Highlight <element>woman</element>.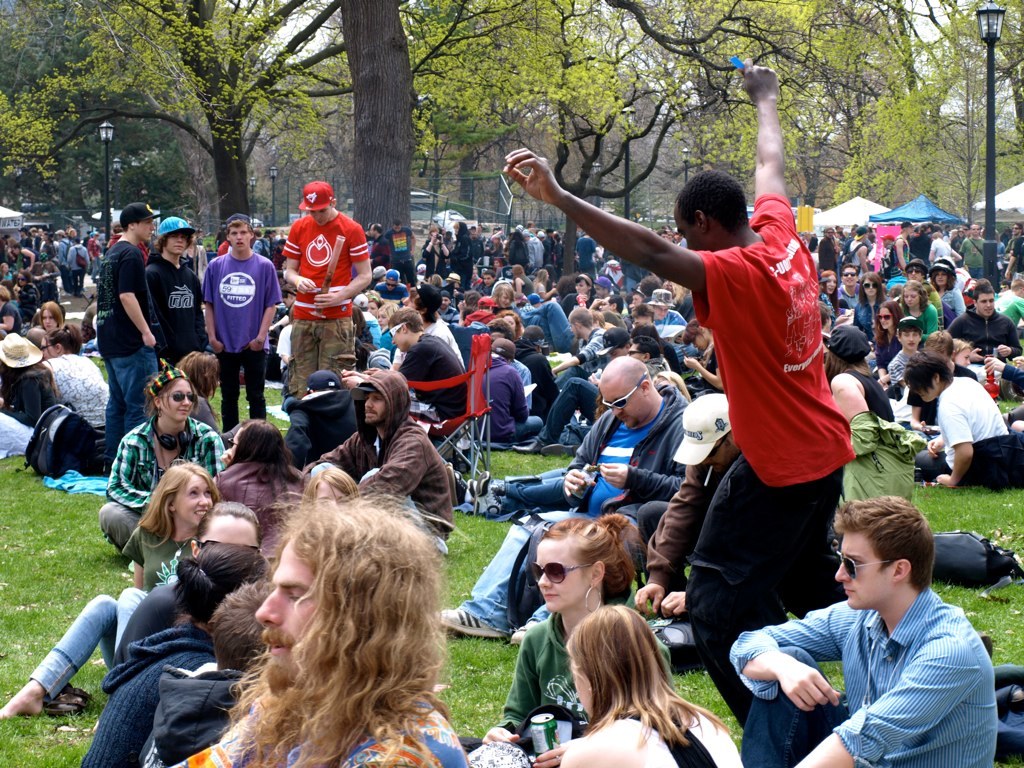
Highlighted region: pyautogui.locateOnScreen(895, 282, 938, 337).
